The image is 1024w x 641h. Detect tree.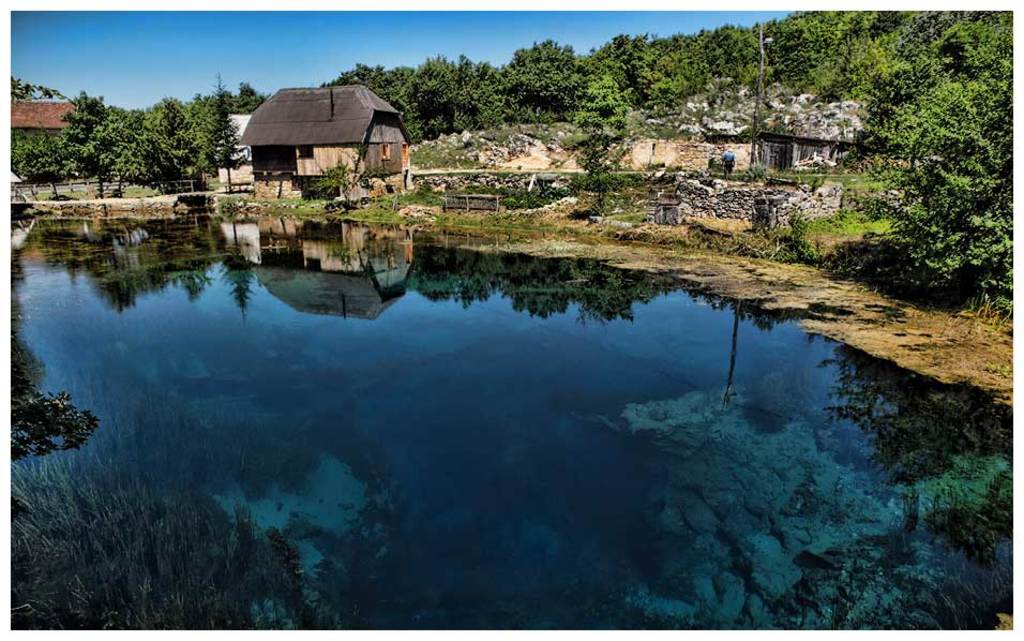
Detection: left=888, top=14, right=1014, bottom=93.
